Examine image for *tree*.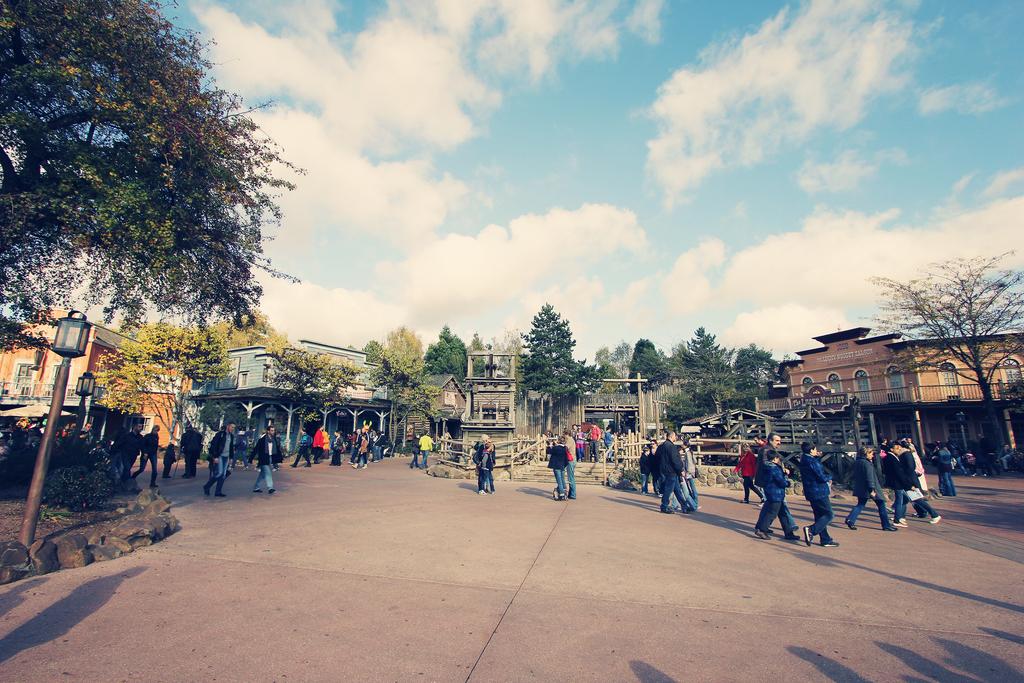
Examination result: bbox(483, 329, 522, 375).
